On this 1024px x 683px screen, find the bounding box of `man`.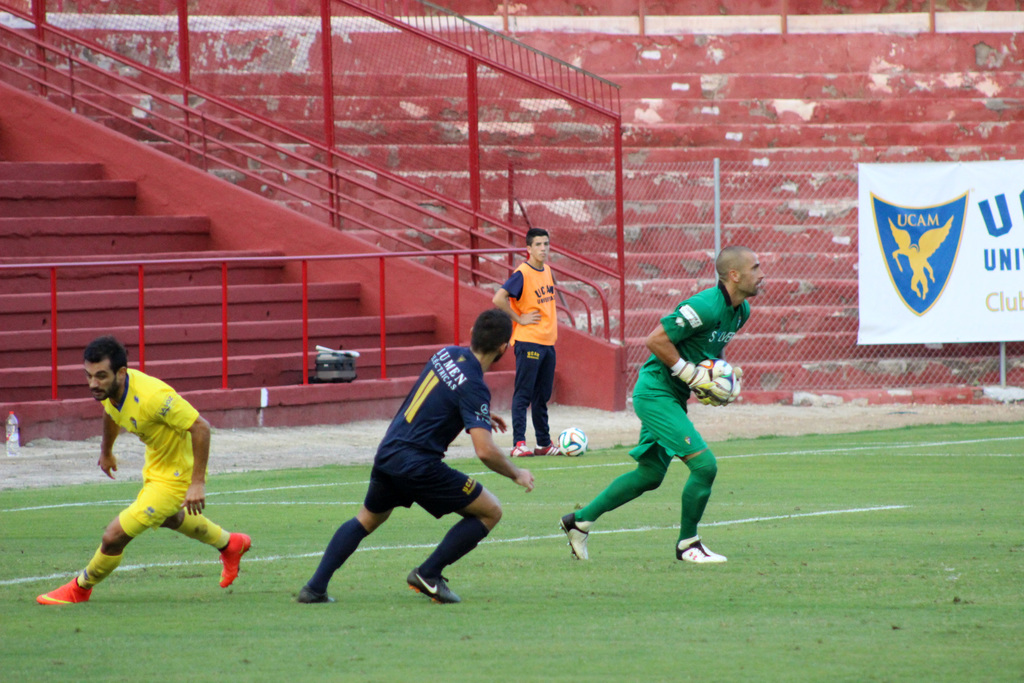
Bounding box: bbox=[557, 251, 765, 567].
